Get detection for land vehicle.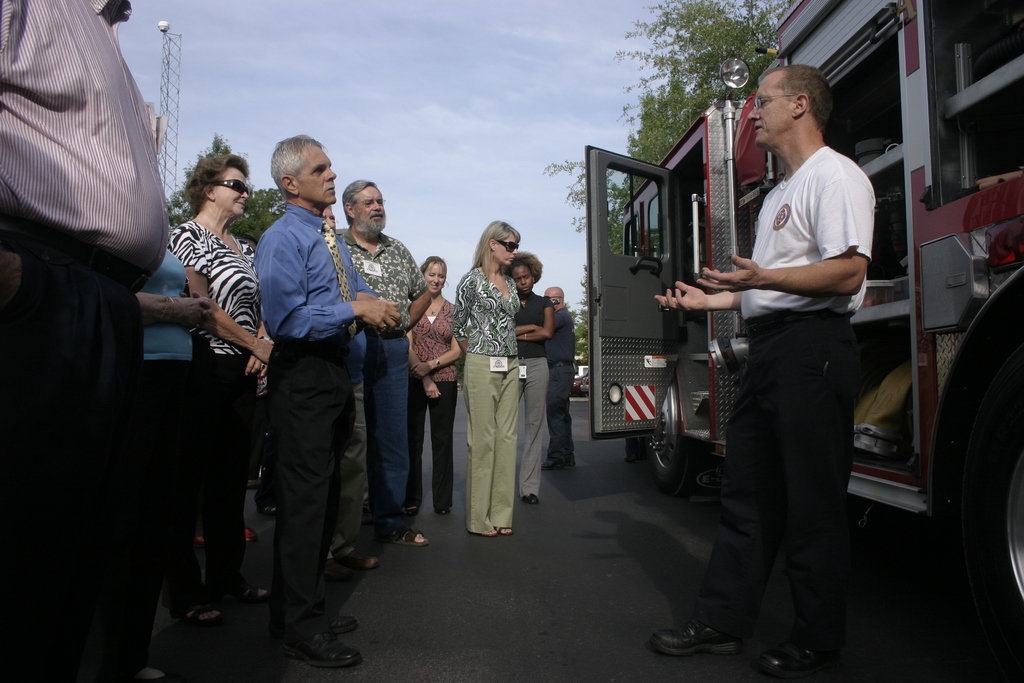
Detection: [left=586, top=0, right=1023, bottom=682].
